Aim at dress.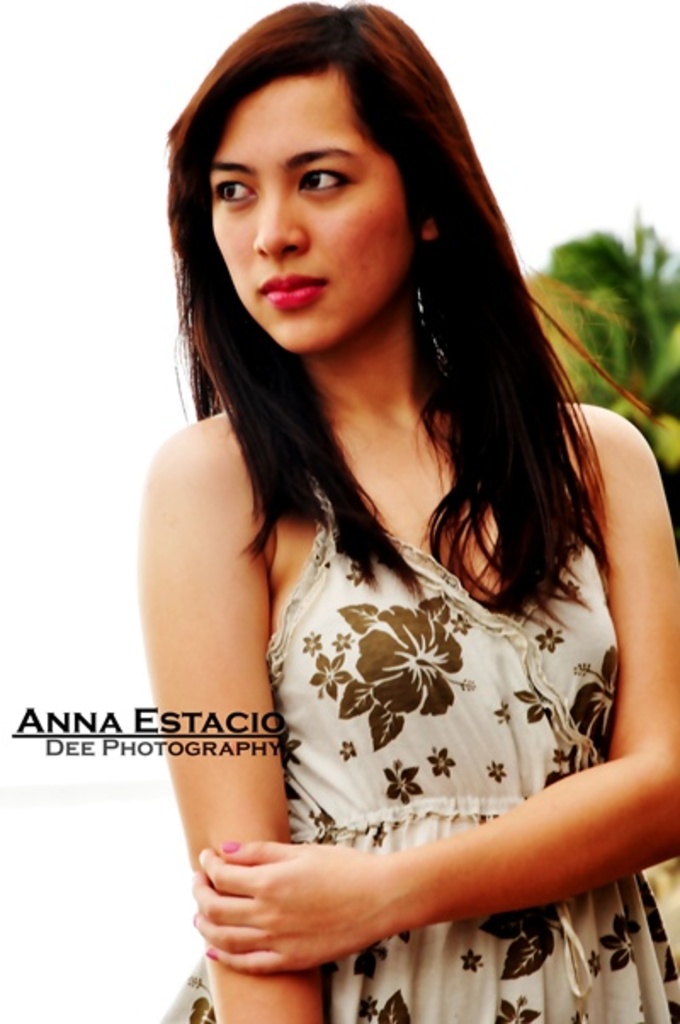
Aimed at Rect(158, 481, 678, 1022).
